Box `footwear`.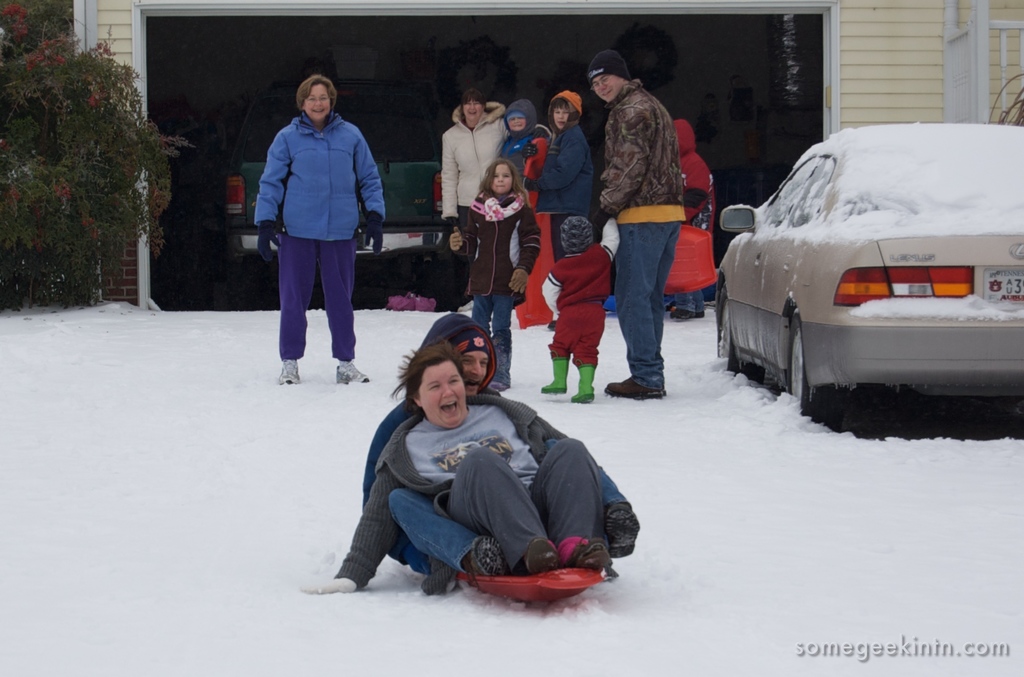
l=582, t=540, r=616, b=573.
